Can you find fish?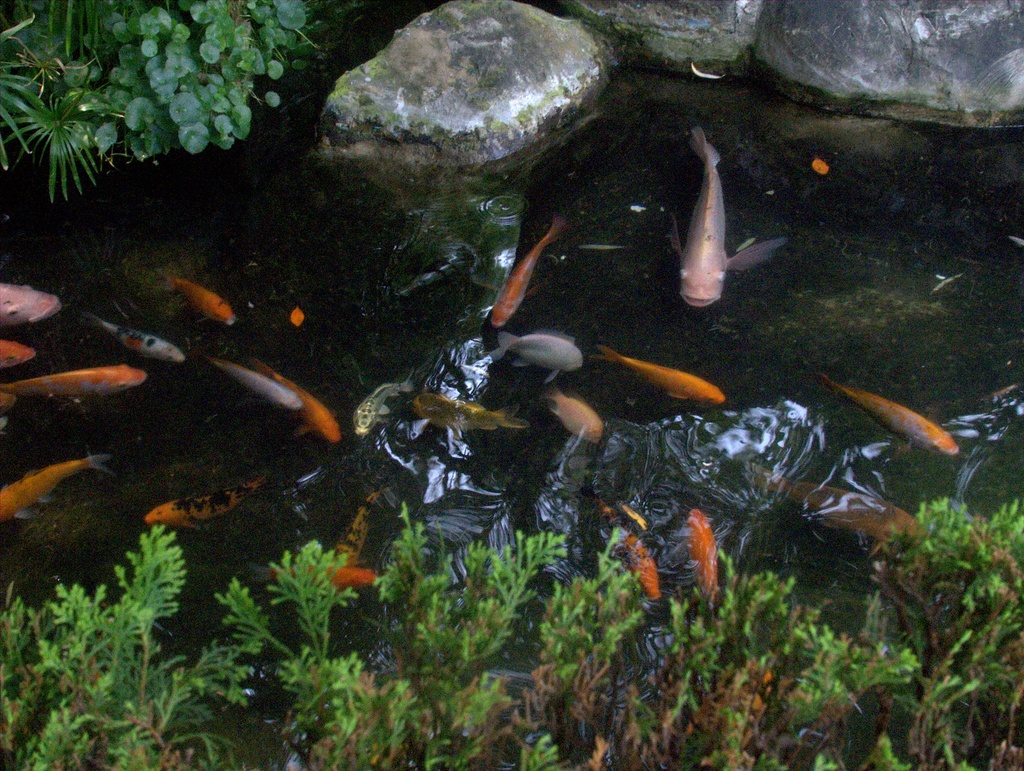
Yes, bounding box: (670, 128, 787, 314).
